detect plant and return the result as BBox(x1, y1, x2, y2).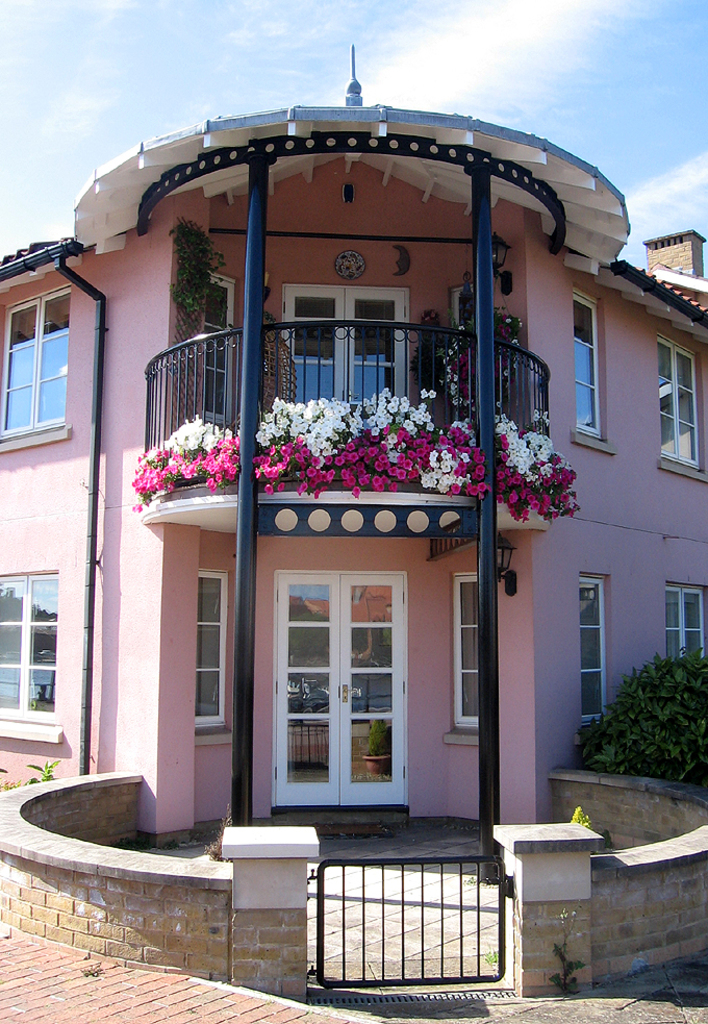
BBox(565, 796, 606, 833).
